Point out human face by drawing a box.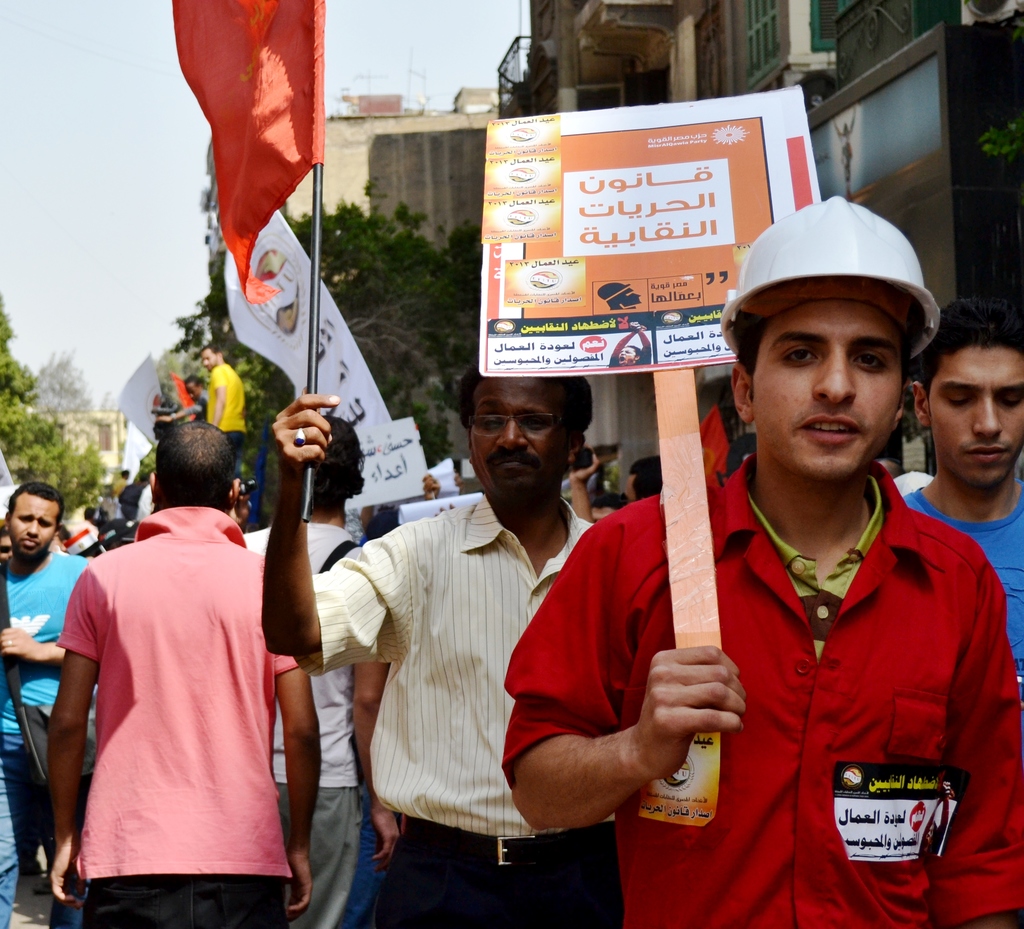
detection(923, 345, 1023, 483).
